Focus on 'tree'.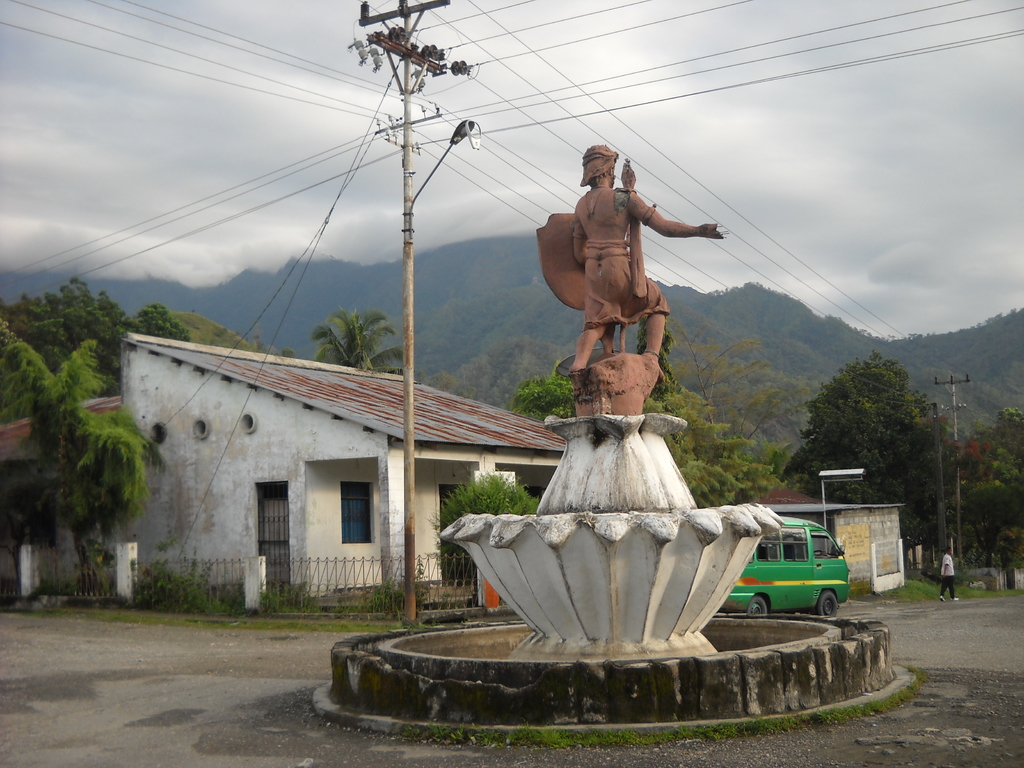
Focused at <region>911, 412, 995, 572</region>.
